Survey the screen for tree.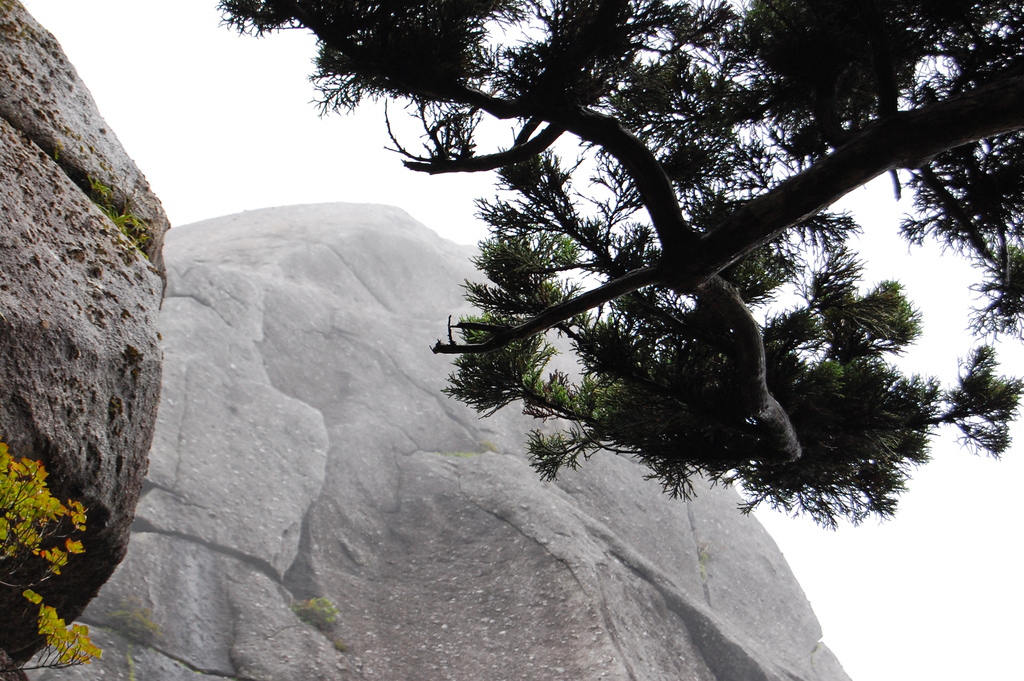
Survey found: bbox=[209, 1, 1023, 530].
